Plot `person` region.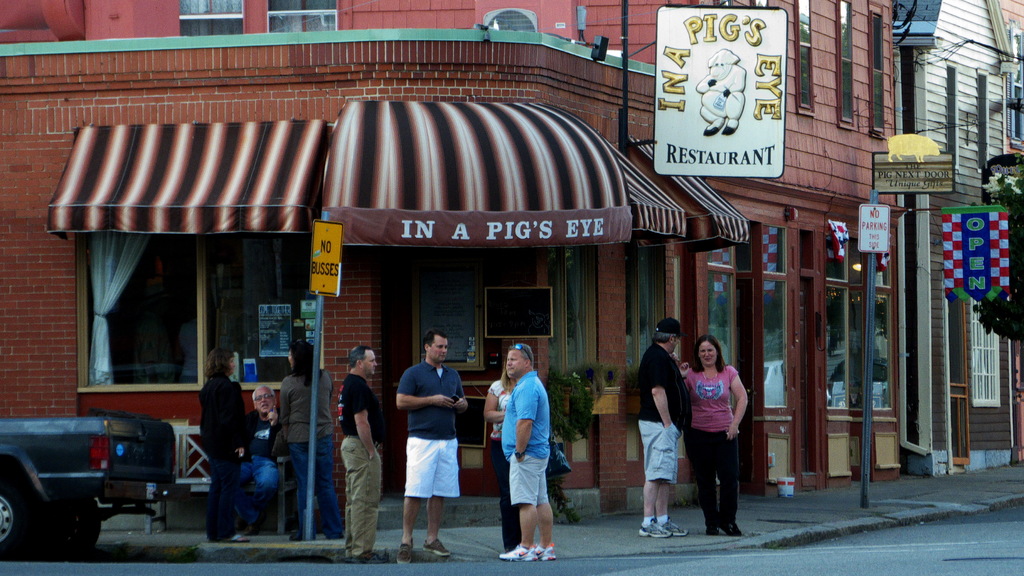
Plotted at left=677, top=333, right=747, bottom=536.
